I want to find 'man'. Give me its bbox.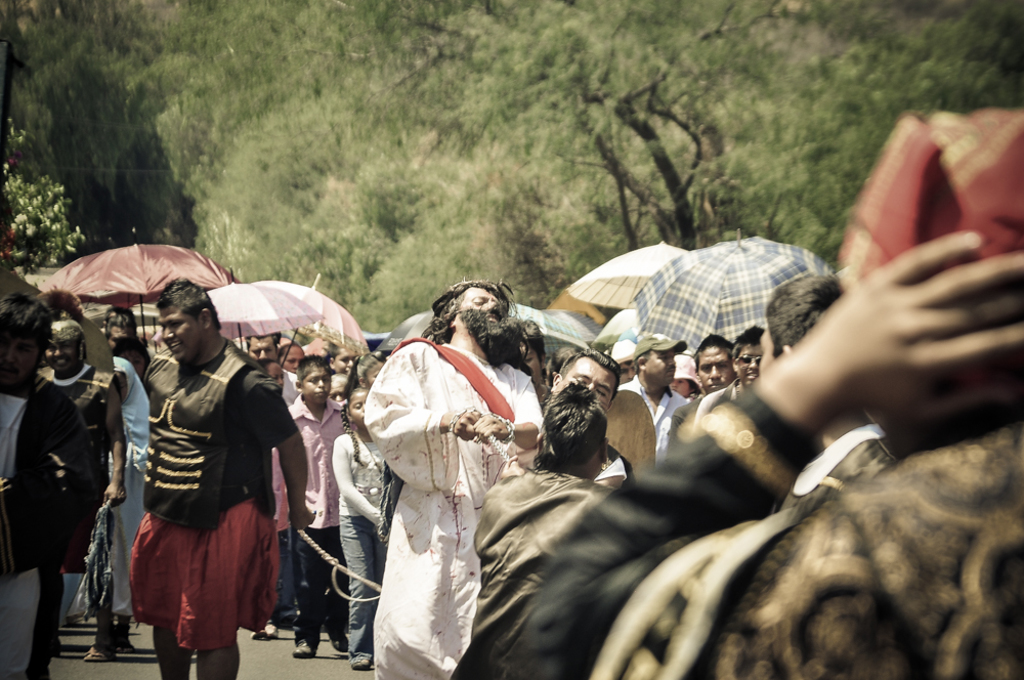
[762, 266, 845, 369].
